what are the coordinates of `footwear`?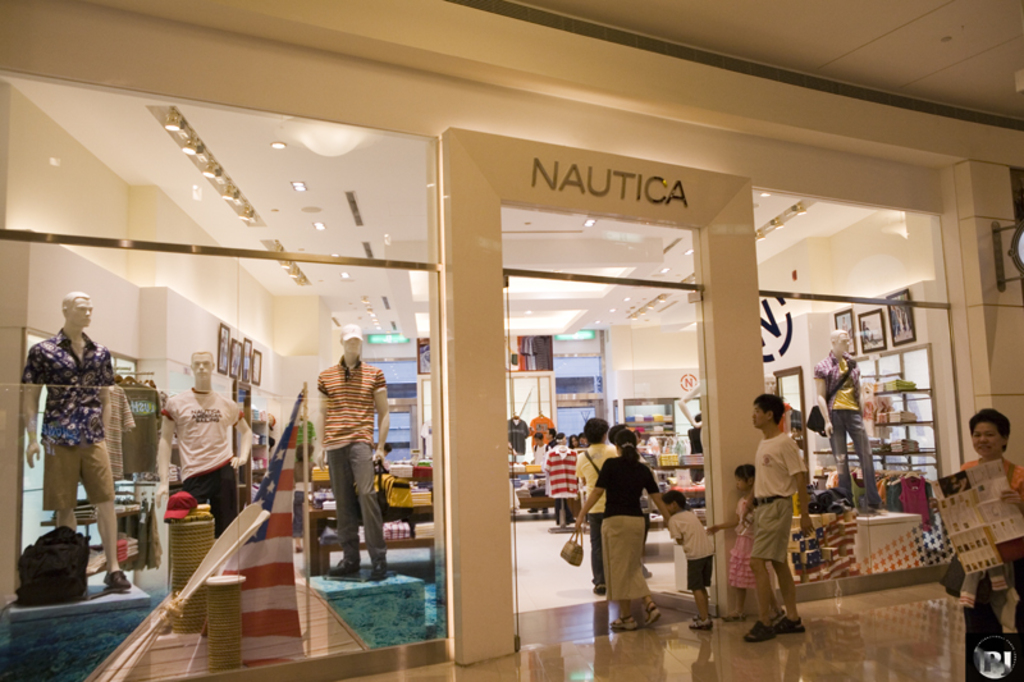
region(323, 560, 362, 580).
